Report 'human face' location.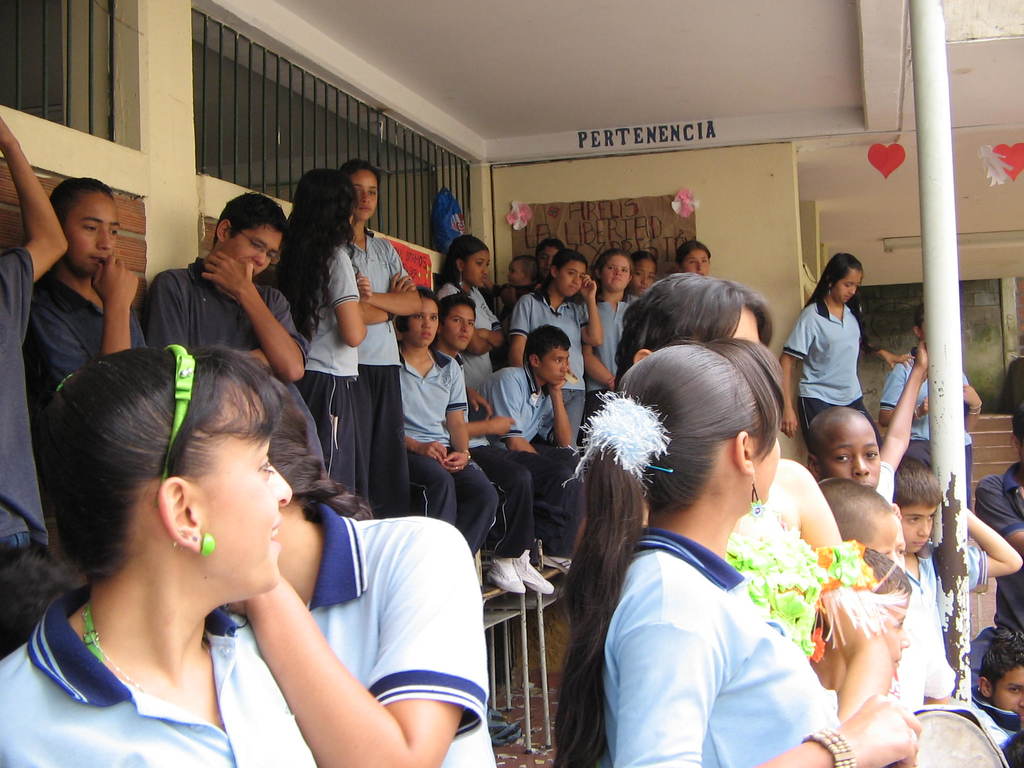
Report: 348:173:374:219.
